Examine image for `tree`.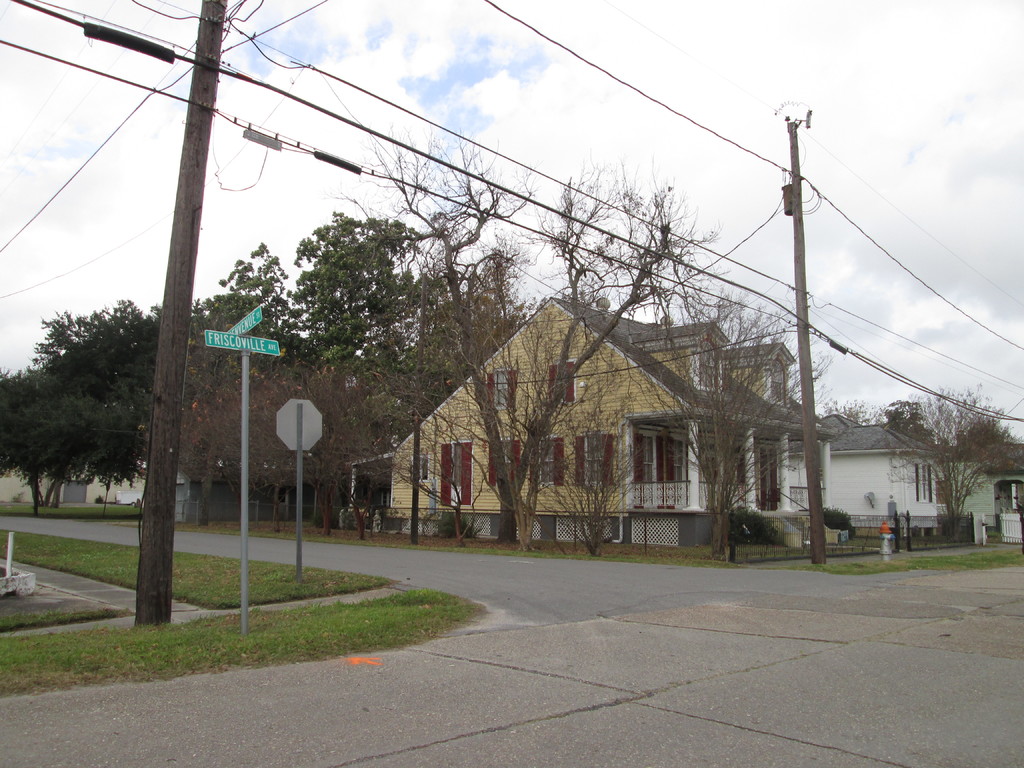
Examination result: left=5, top=297, right=171, bottom=483.
